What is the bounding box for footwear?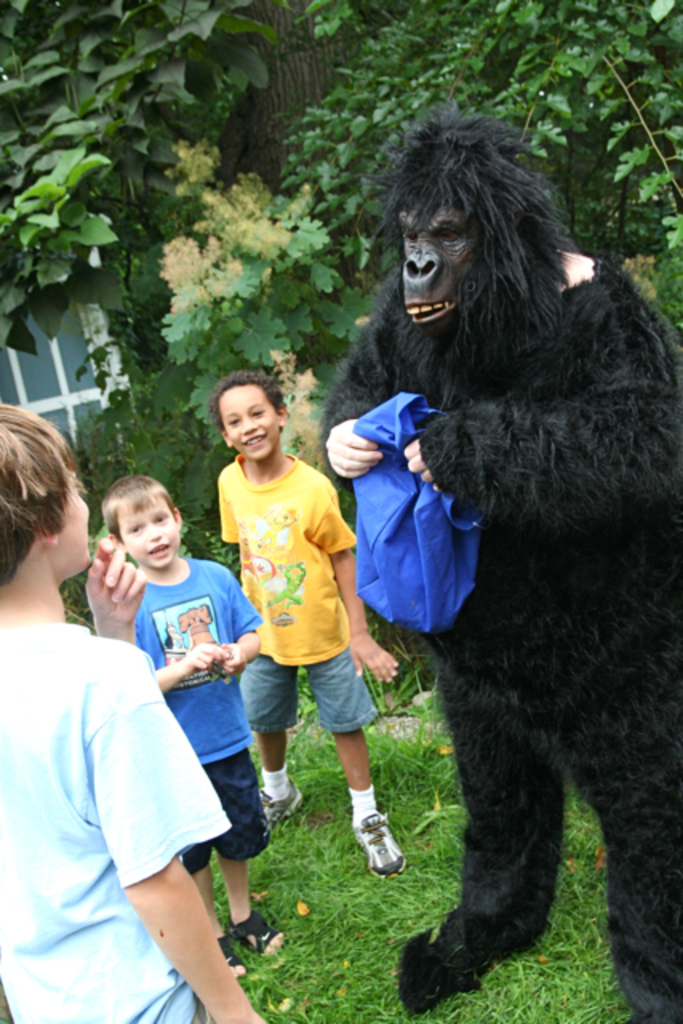
l=256, t=778, r=304, b=821.
